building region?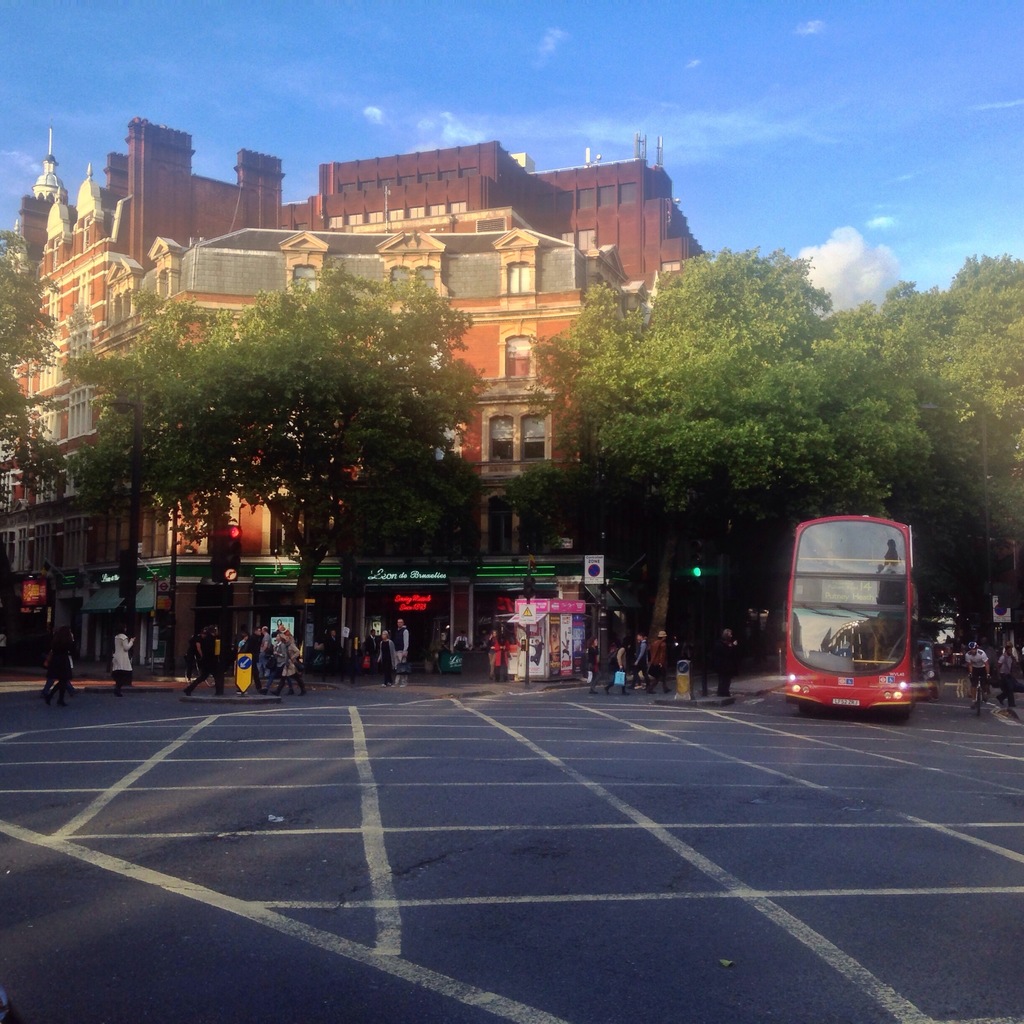
box(0, 123, 711, 665)
